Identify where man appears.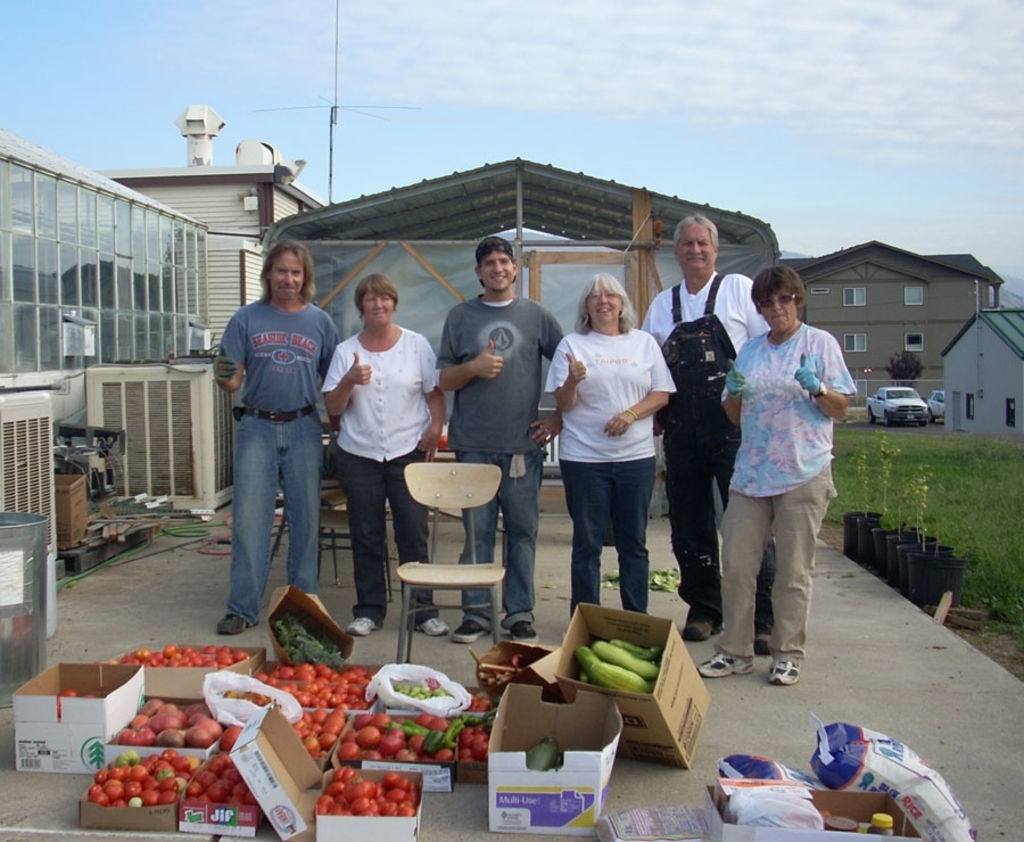
Appears at BBox(205, 238, 336, 630).
